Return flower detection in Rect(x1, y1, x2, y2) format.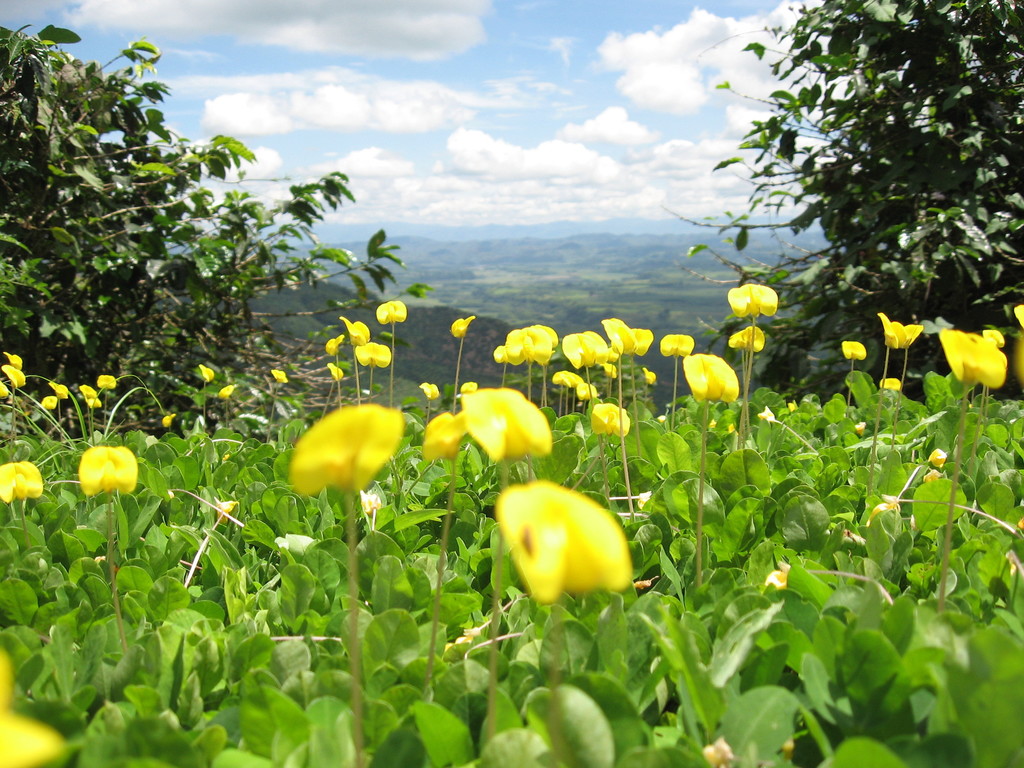
Rect(269, 369, 287, 384).
